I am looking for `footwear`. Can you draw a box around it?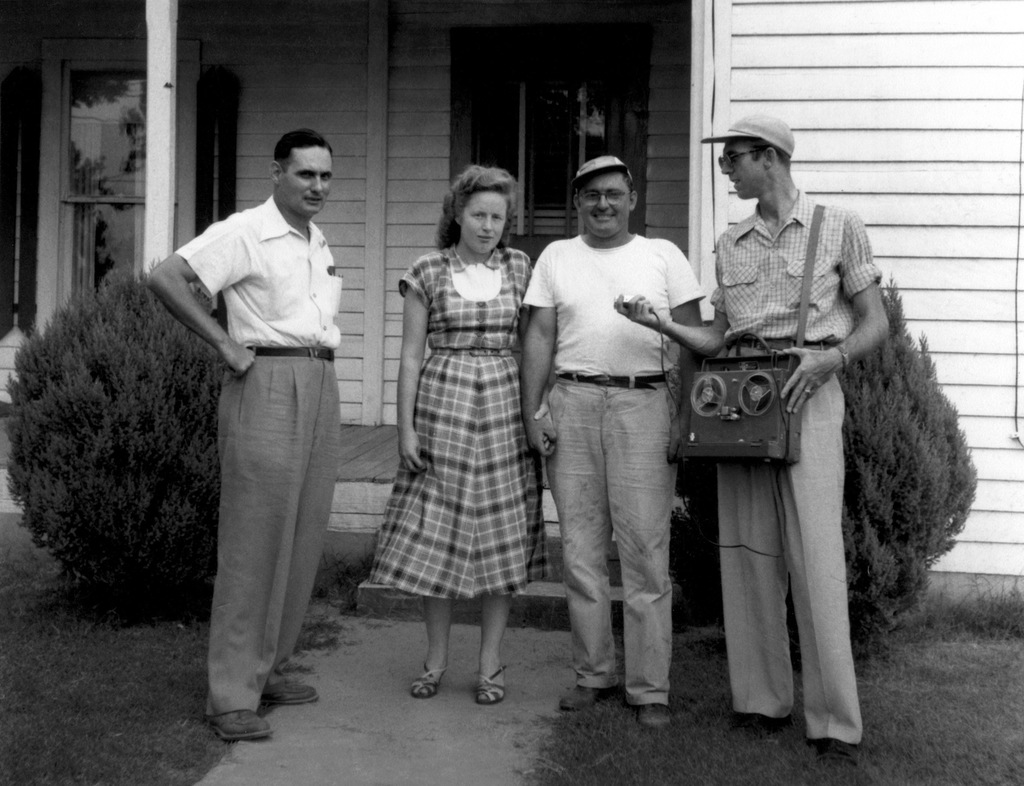
Sure, the bounding box is [x1=558, y1=680, x2=606, y2=716].
